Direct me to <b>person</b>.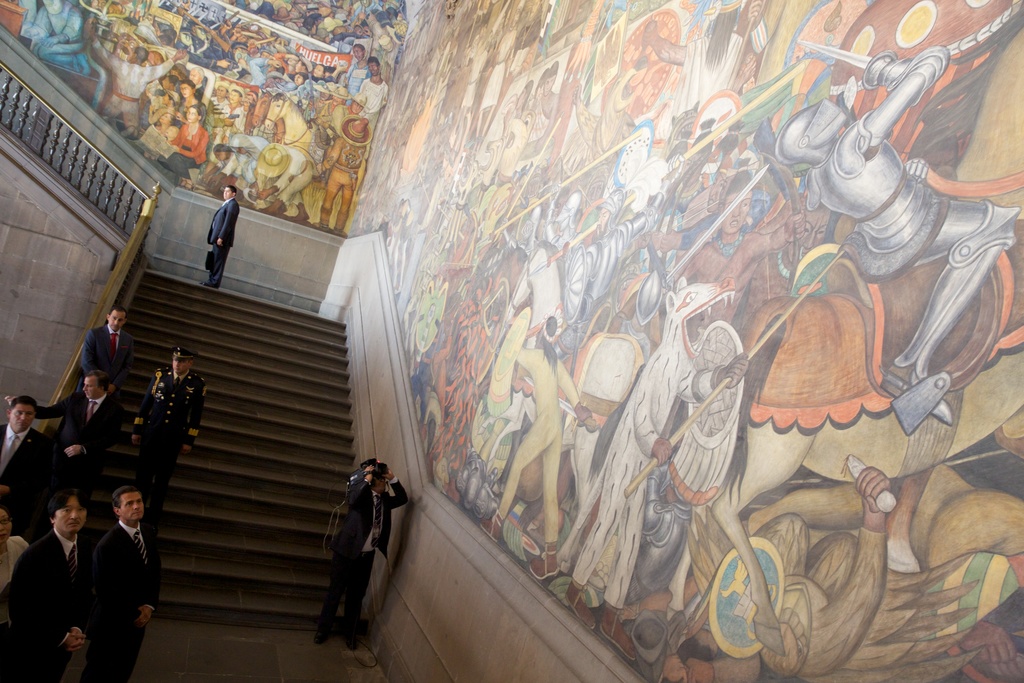
Direction: x1=0, y1=394, x2=56, y2=513.
